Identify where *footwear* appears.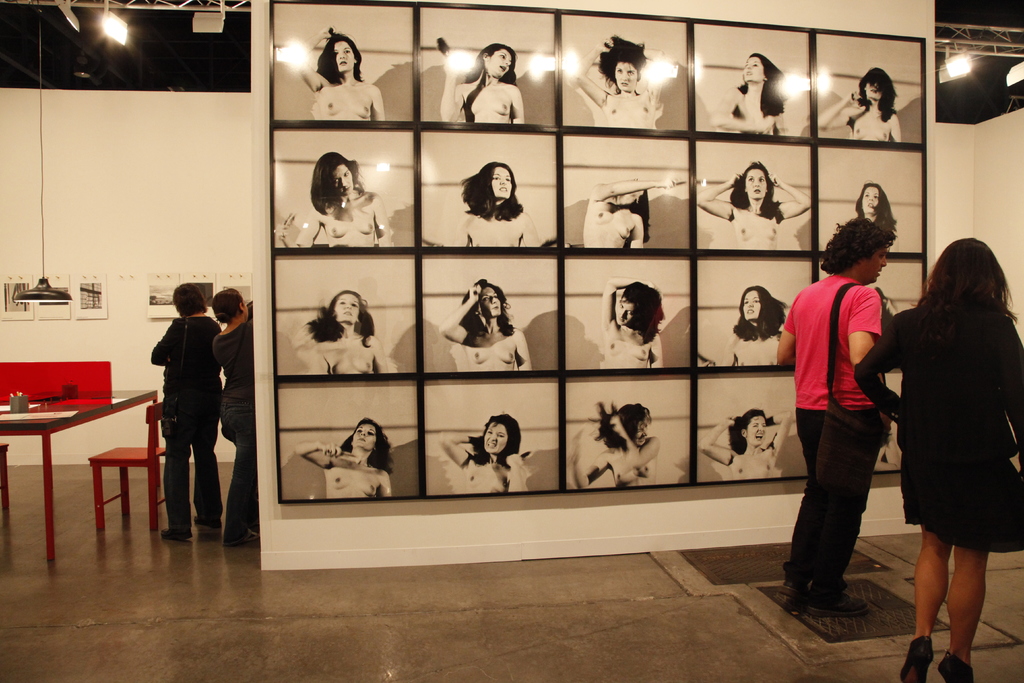
Appears at detection(161, 523, 193, 541).
